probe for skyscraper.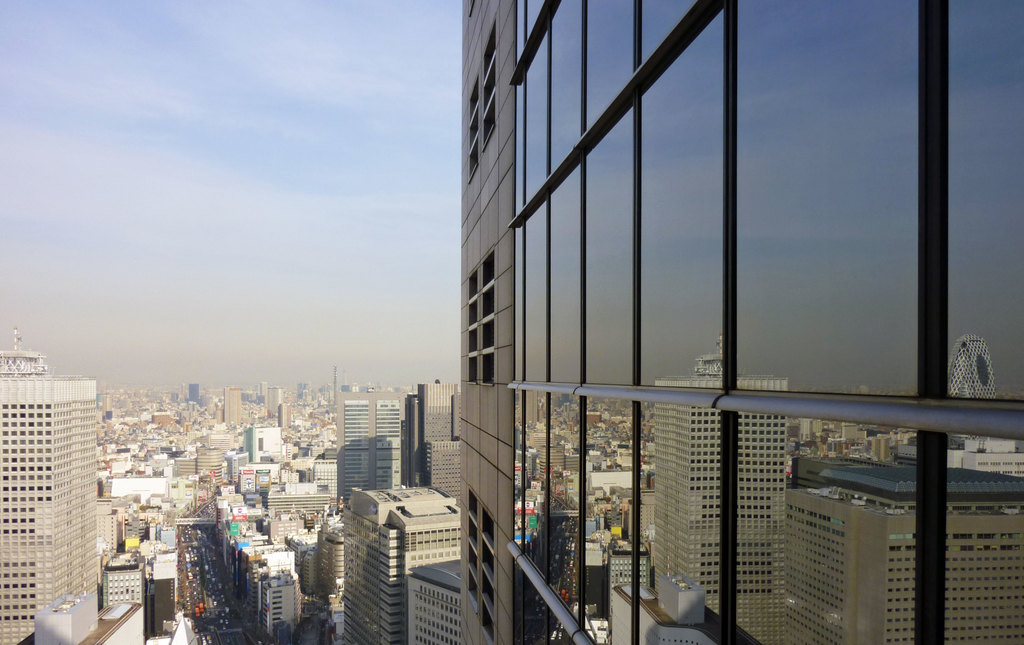
Probe result: (left=453, top=0, right=1023, bottom=644).
